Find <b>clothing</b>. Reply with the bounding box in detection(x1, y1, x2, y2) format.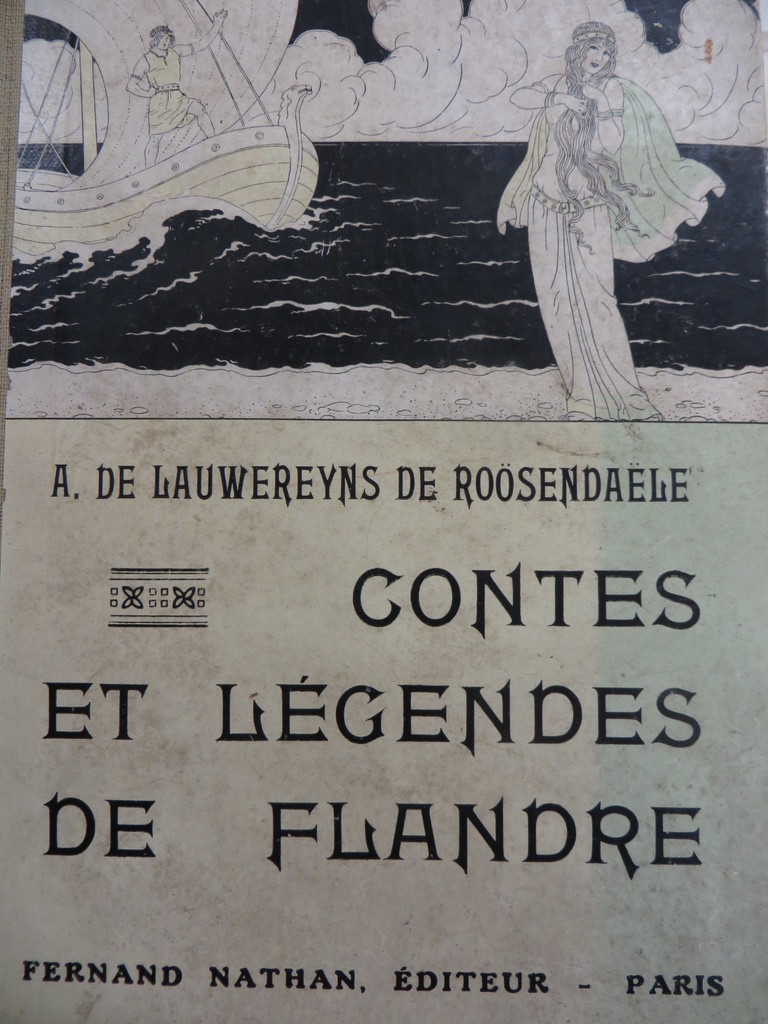
detection(495, 54, 675, 387).
